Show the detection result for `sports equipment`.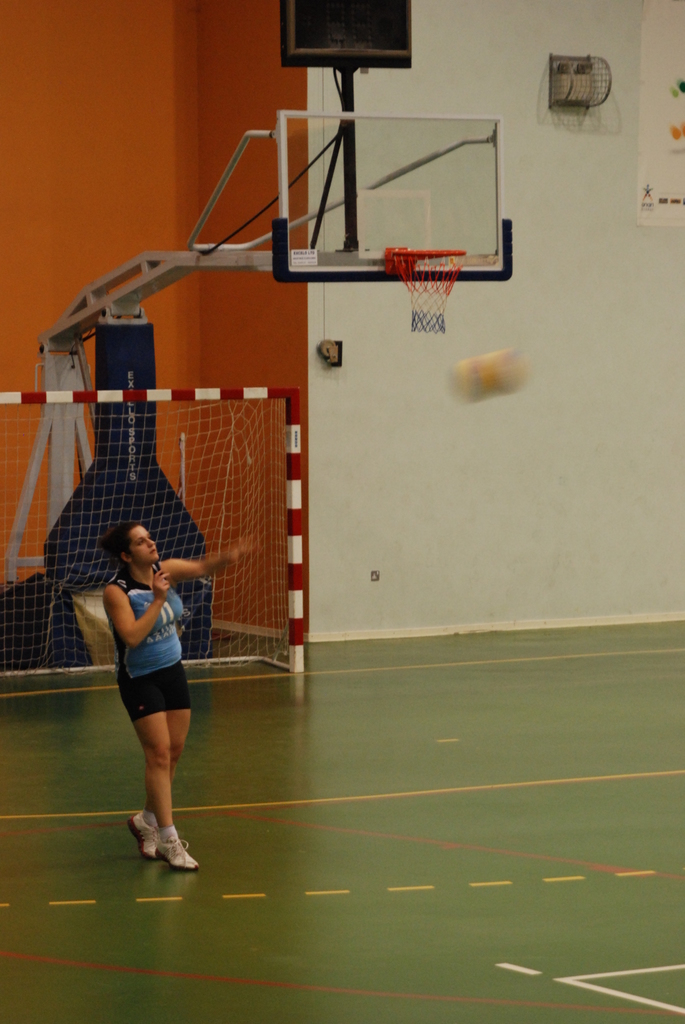
[163,820,198,881].
